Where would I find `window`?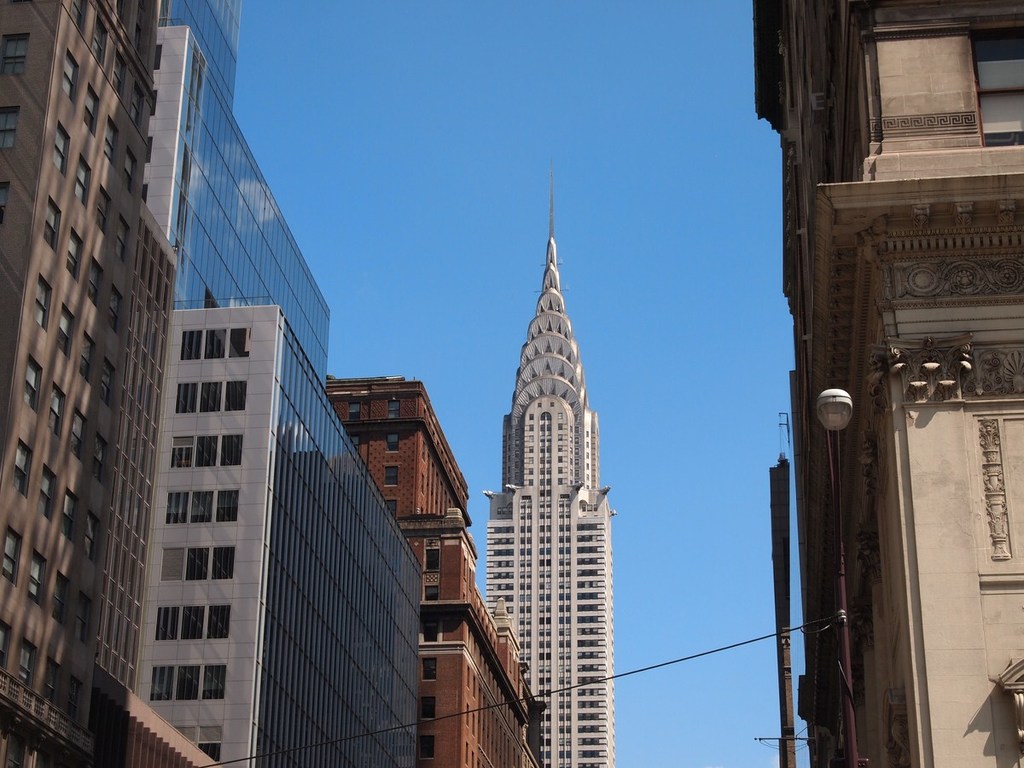
At rect(423, 581, 437, 602).
